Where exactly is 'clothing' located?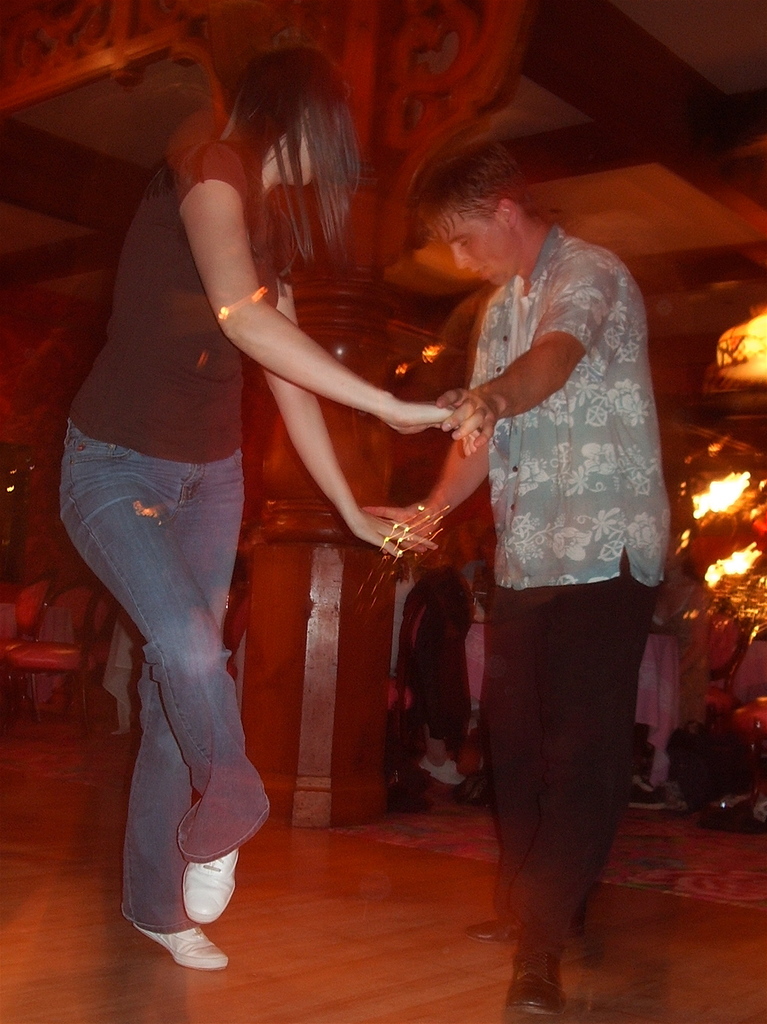
Its bounding box is select_region(56, 114, 269, 941).
